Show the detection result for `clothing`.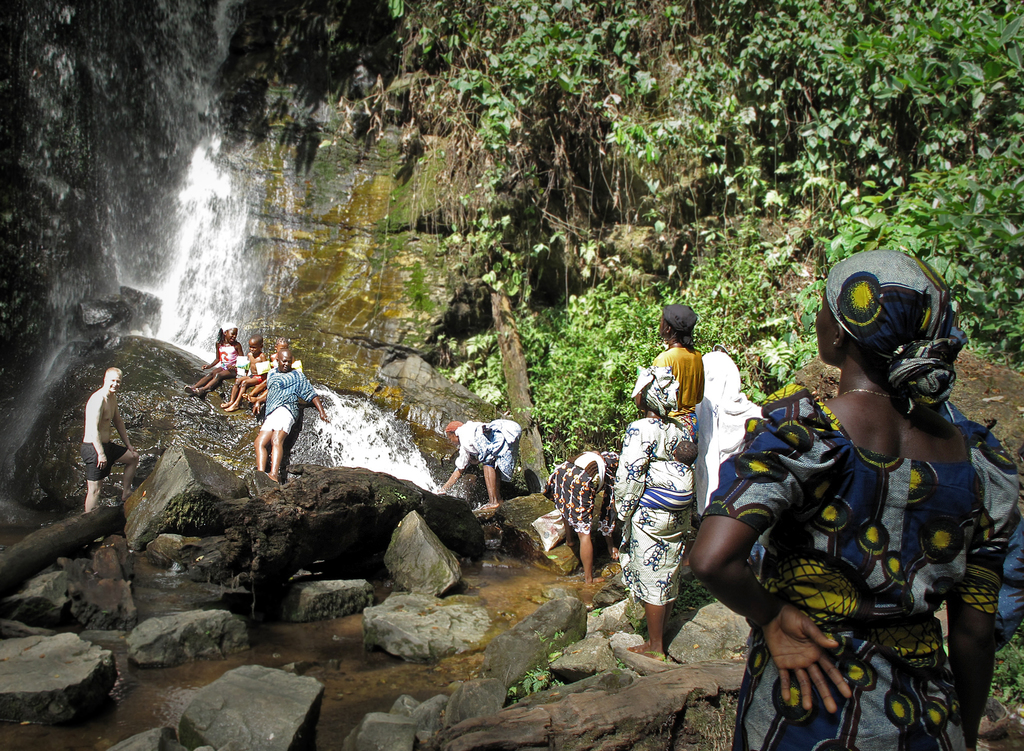
select_region(734, 345, 996, 717).
